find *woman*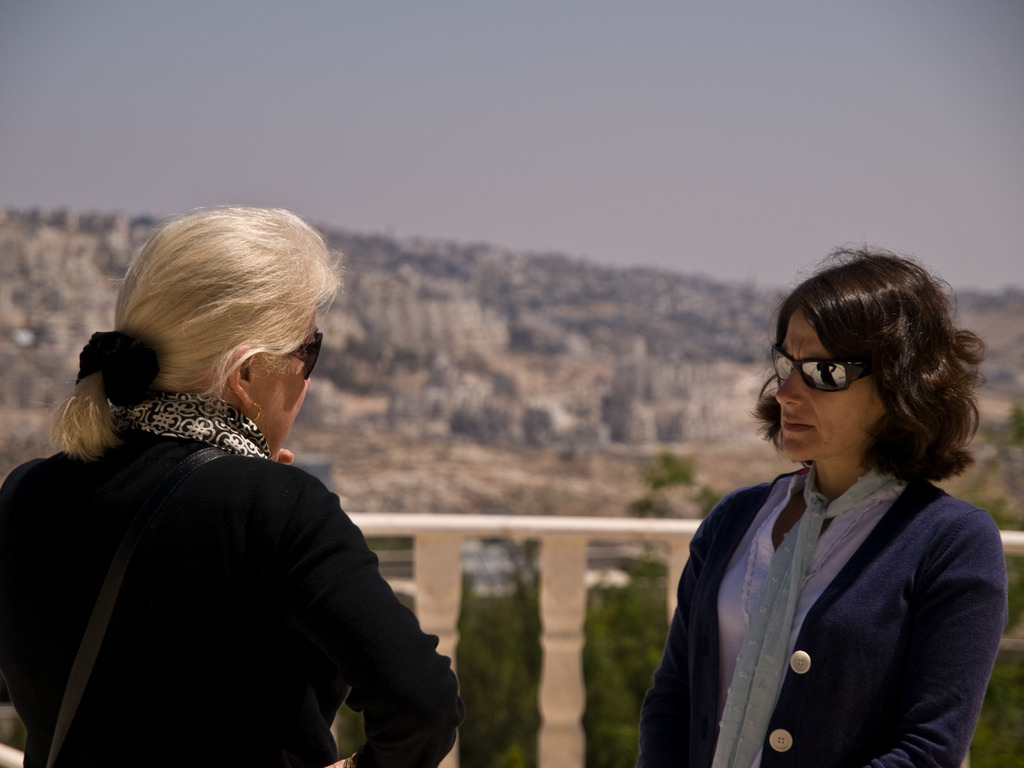
[left=0, top=204, right=465, bottom=767]
